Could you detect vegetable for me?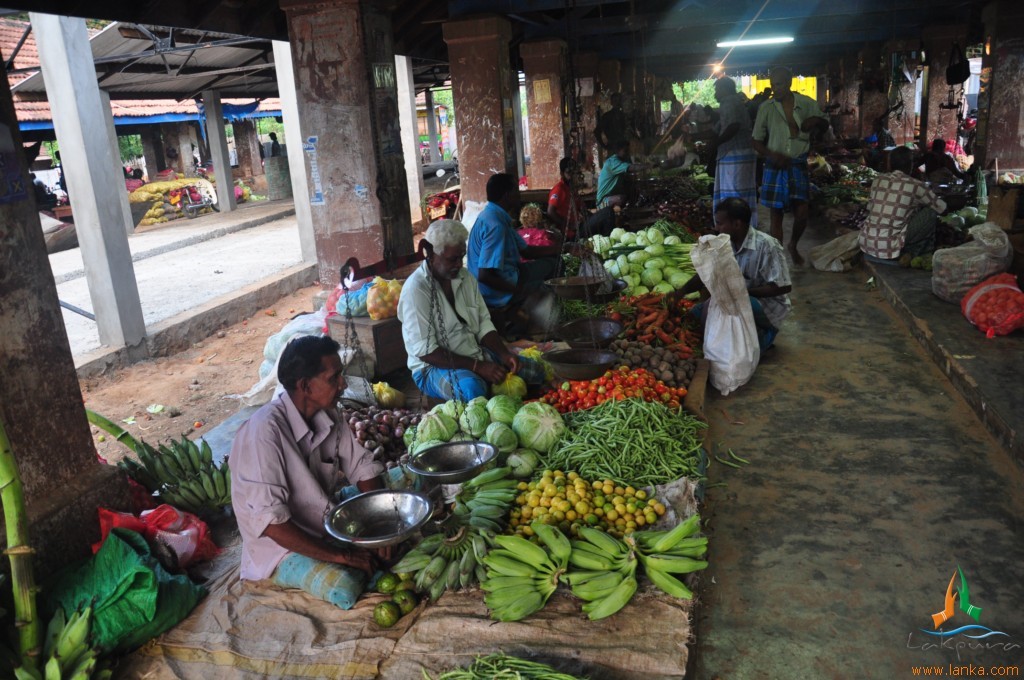
Detection result: 701,483,726,490.
